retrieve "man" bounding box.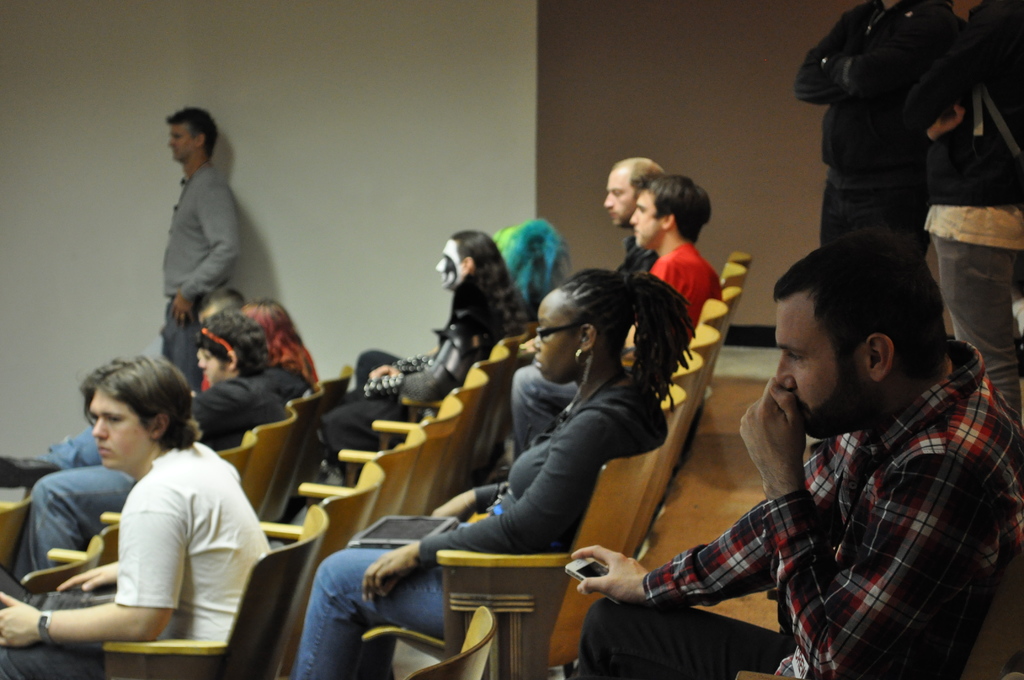
Bounding box: [left=626, top=175, right=723, bottom=341].
